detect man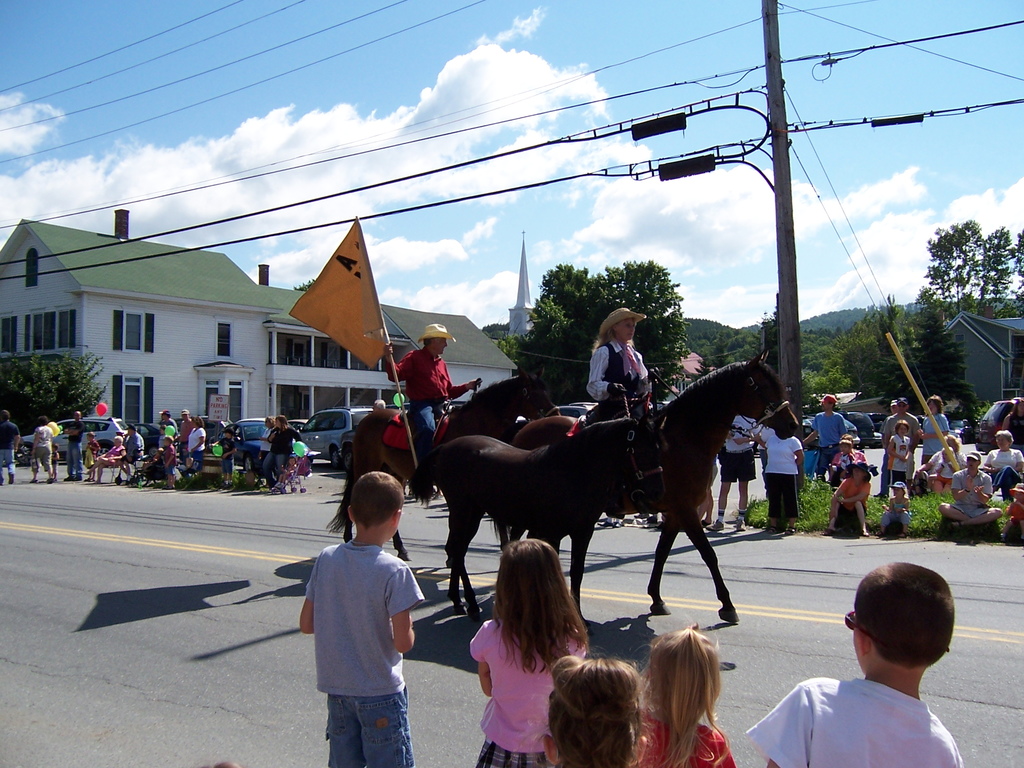
crop(65, 411, 84, 481)
